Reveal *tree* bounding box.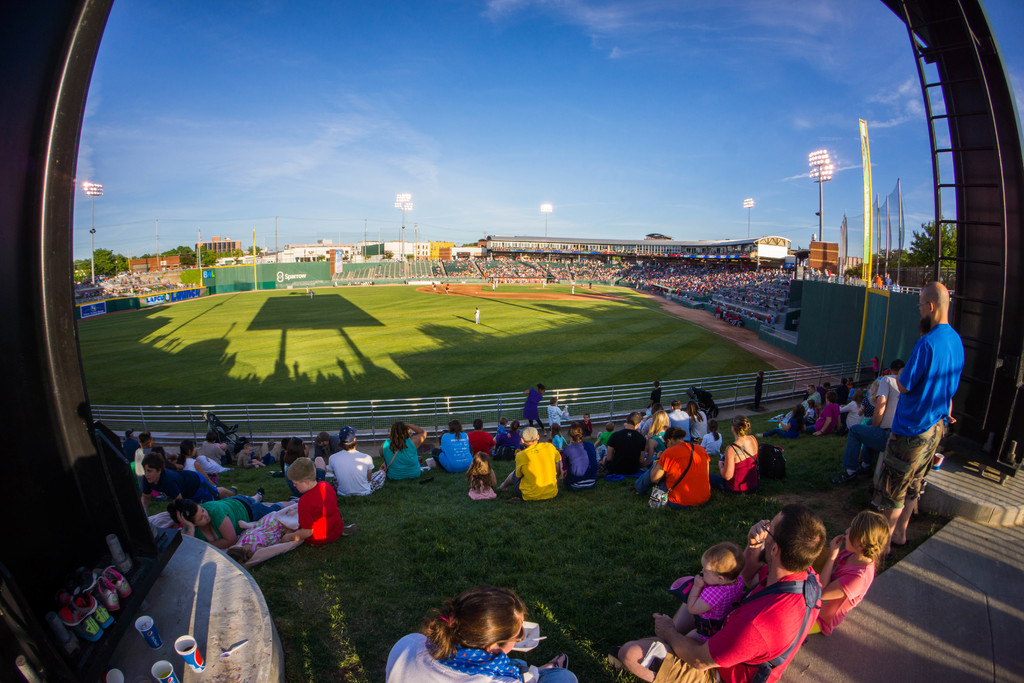
Revealed: [x1=381, y1=248, x2=399, y2=262].
